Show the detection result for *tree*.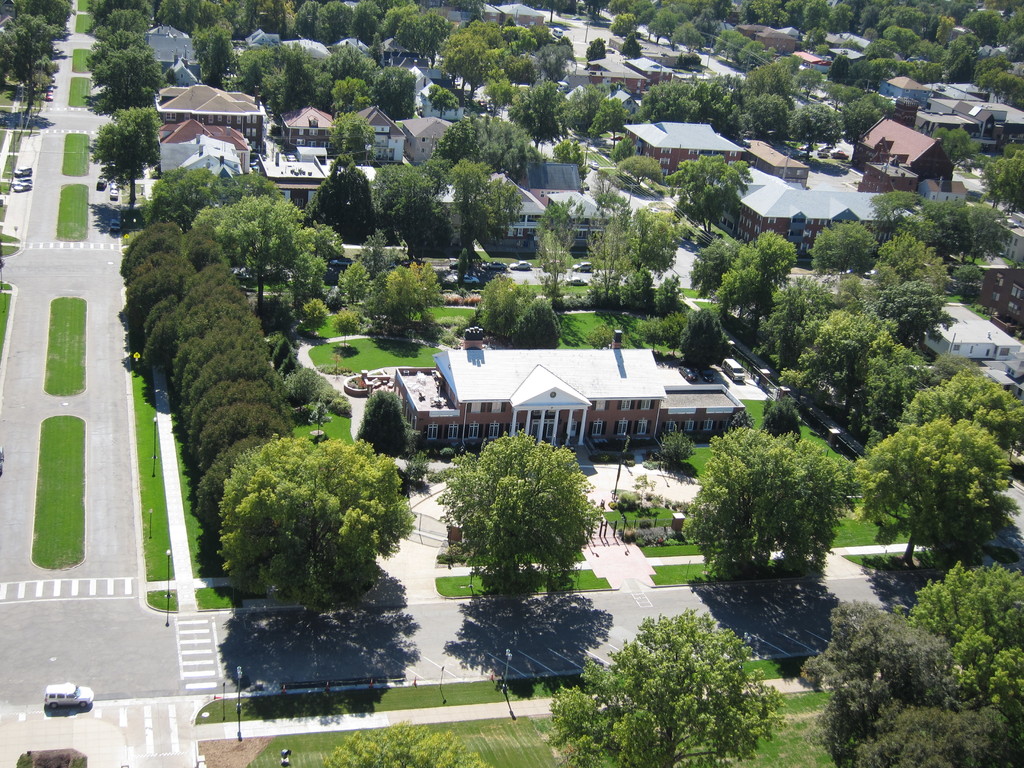
left=86, top=0, right=159, bottom=104.
